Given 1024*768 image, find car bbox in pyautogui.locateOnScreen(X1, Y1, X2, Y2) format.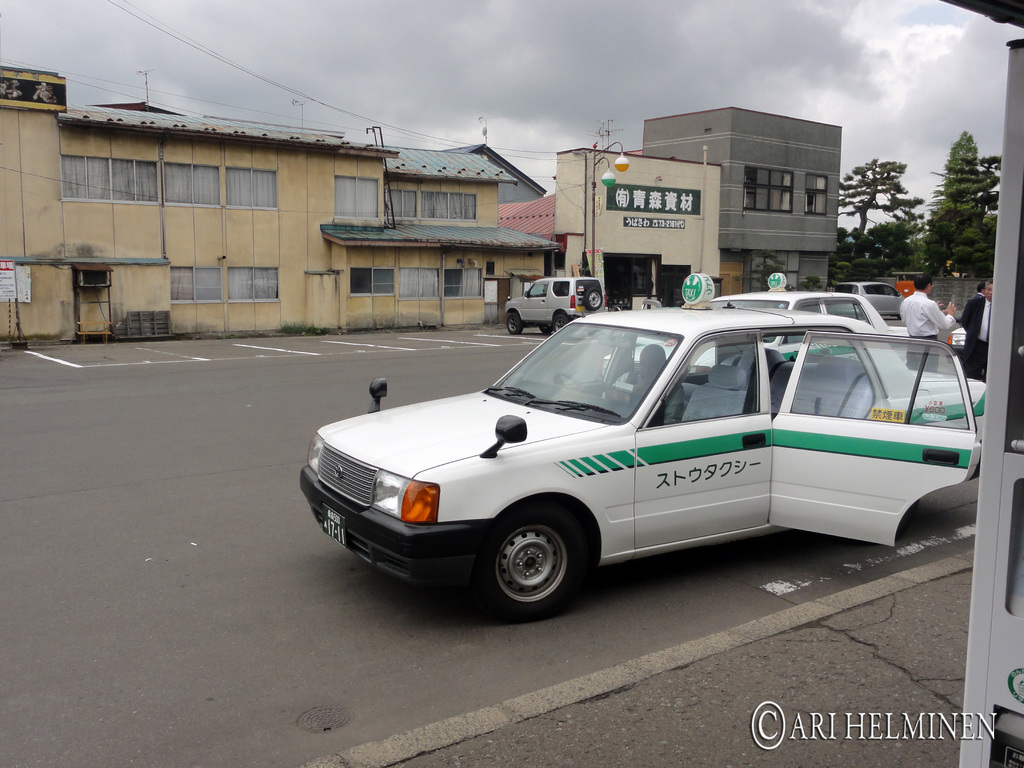
pyautogui.locateOnScreen(835, 270, 906, 322).
